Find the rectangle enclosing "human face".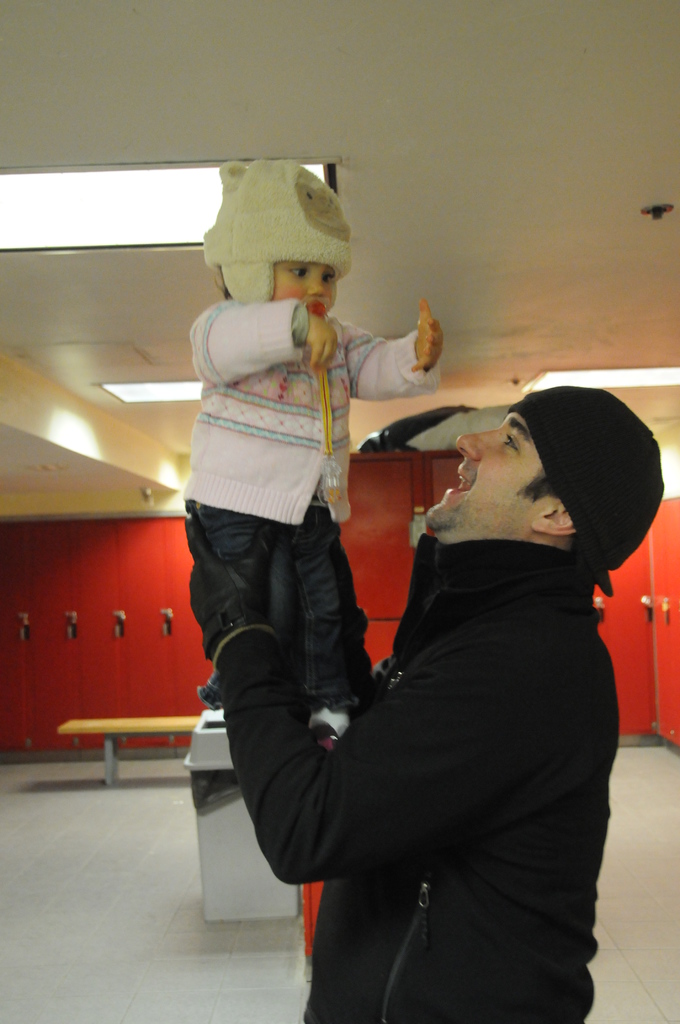
[left=421, top=414, right=544, bottom=540].
